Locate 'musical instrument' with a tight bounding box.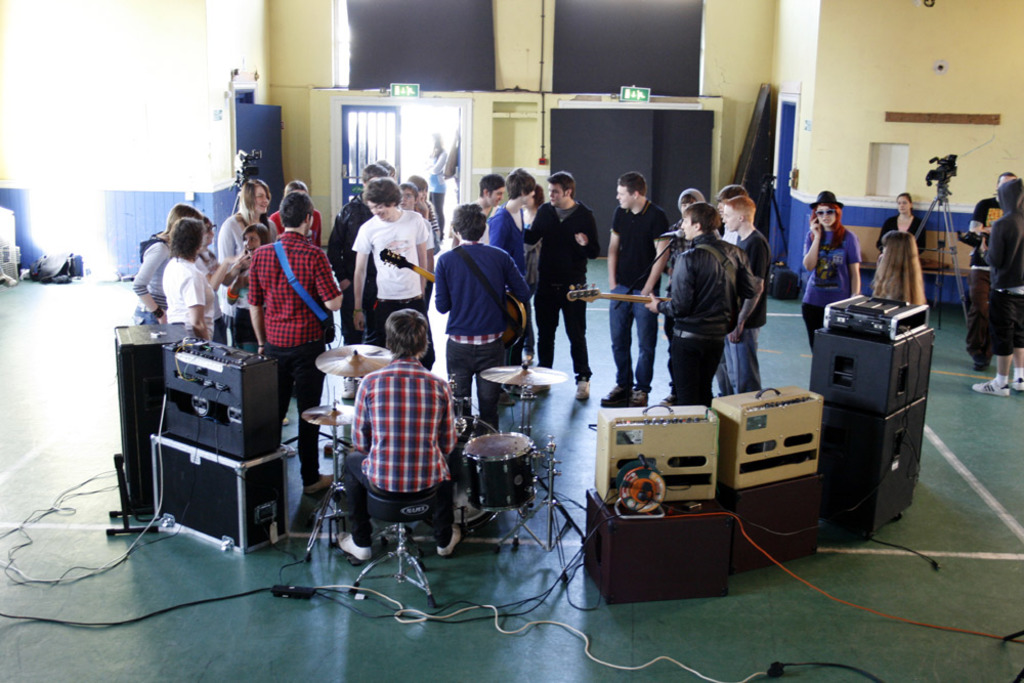
box=[558, 279, 744, 343].
